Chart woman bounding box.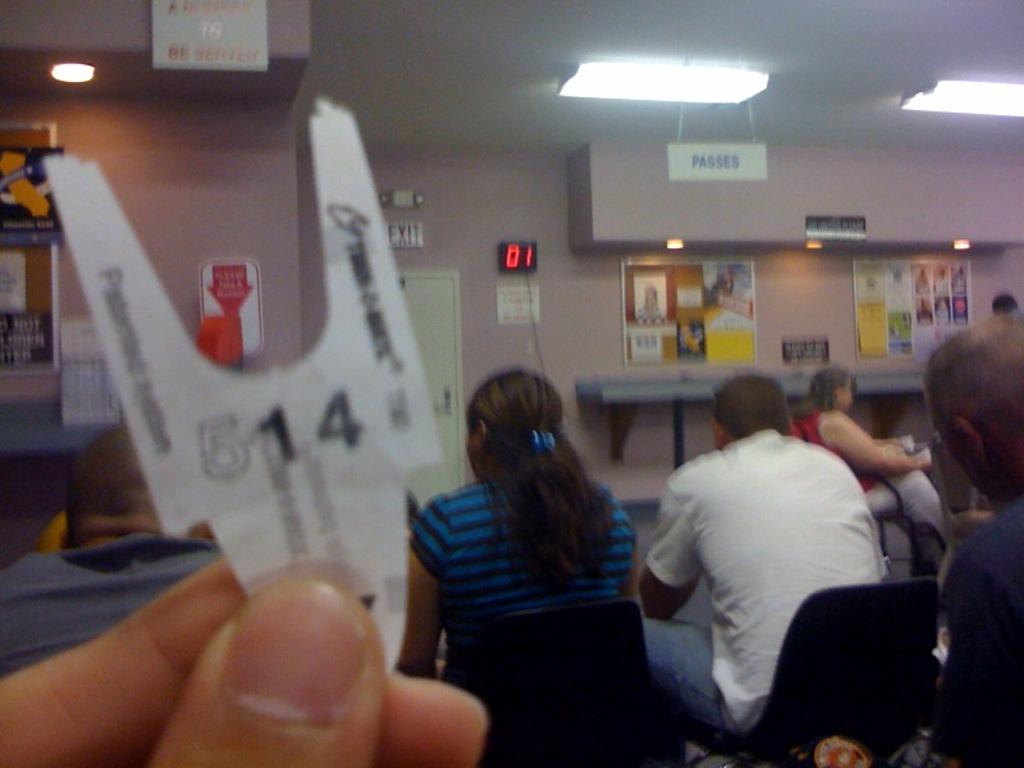
Charted: x1=800 y1=365 x2=947 y2=577.
